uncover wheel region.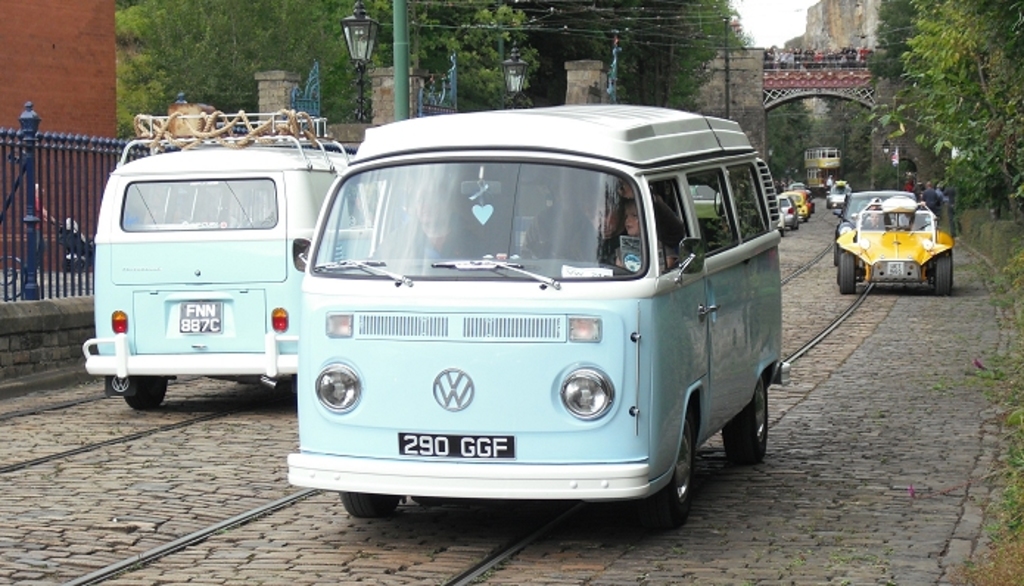
Uncovered: bbox(933, 253, 955, 296).
